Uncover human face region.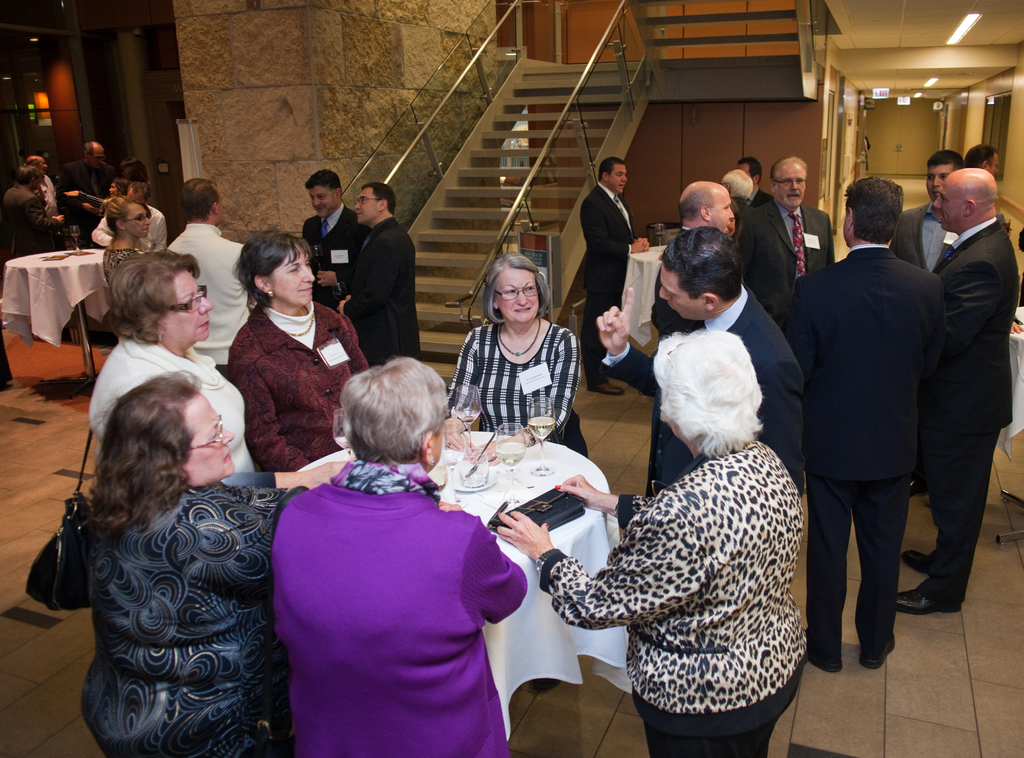
Uncovered: crop(934, 181, 958, 230).
